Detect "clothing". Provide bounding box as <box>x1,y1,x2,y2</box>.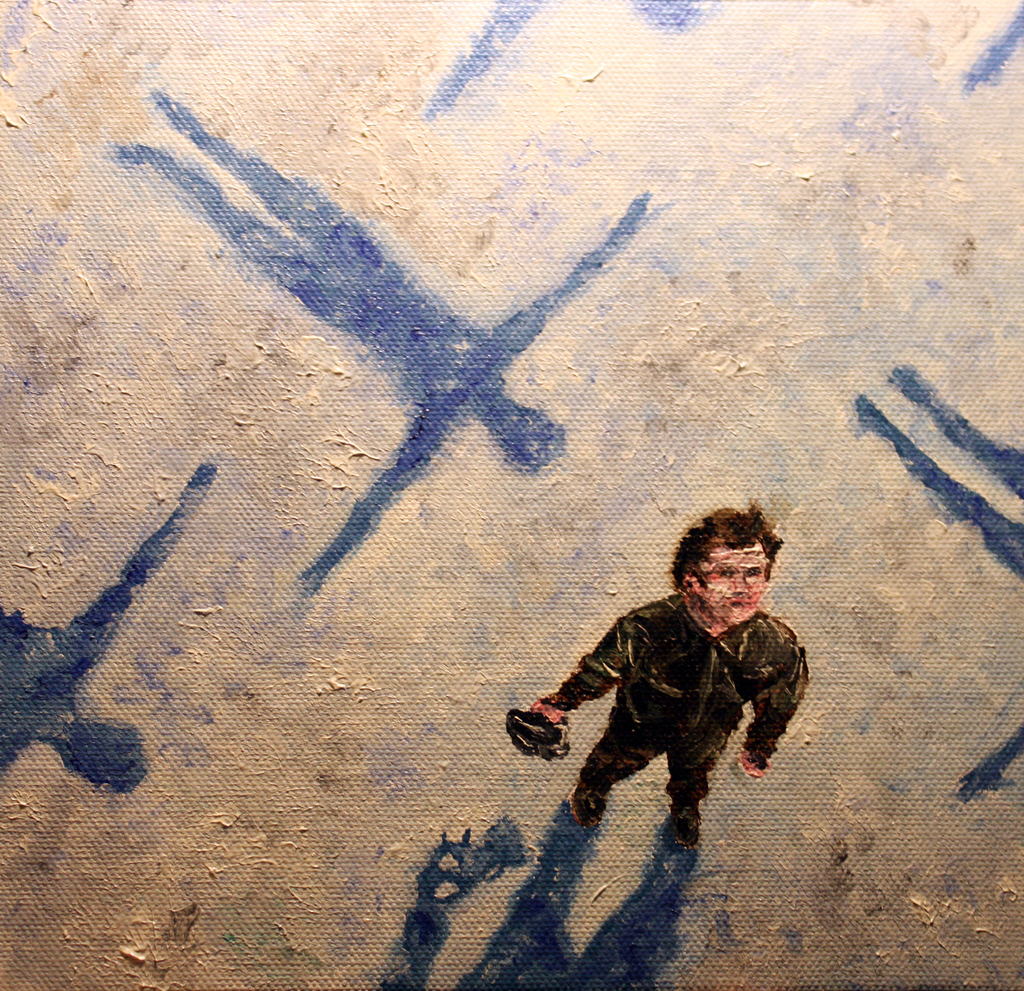
<box>511,547,804,873</box>.
